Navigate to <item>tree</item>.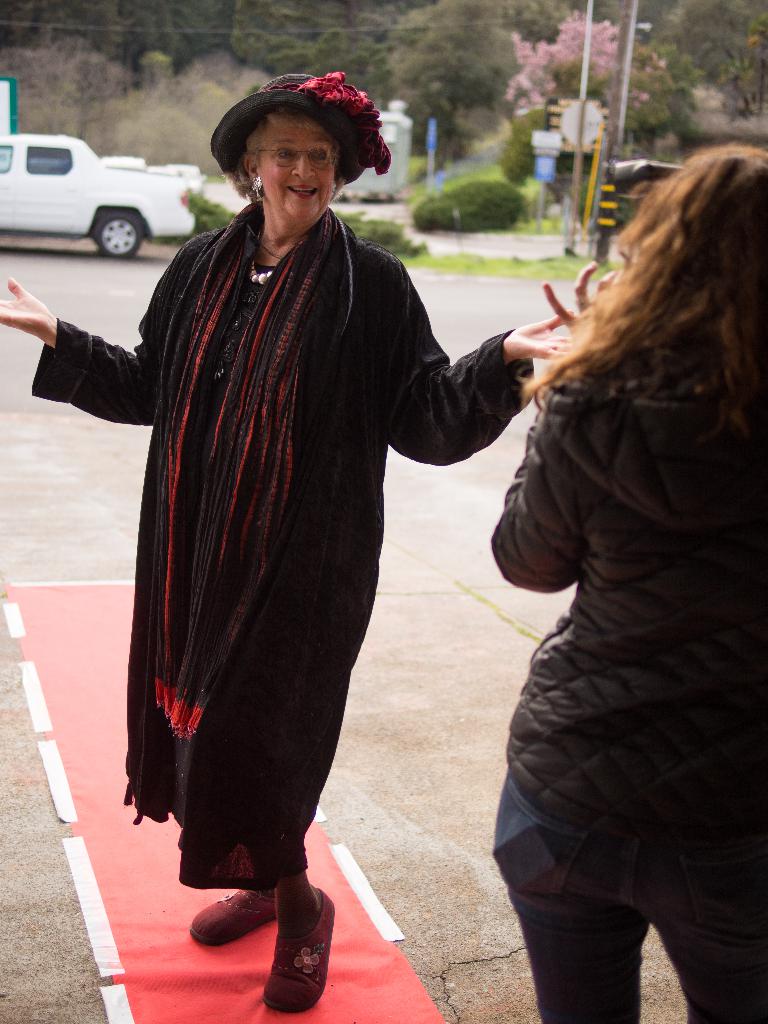
Navigation target: [left=554, top=26, right=705, bottom=150].
